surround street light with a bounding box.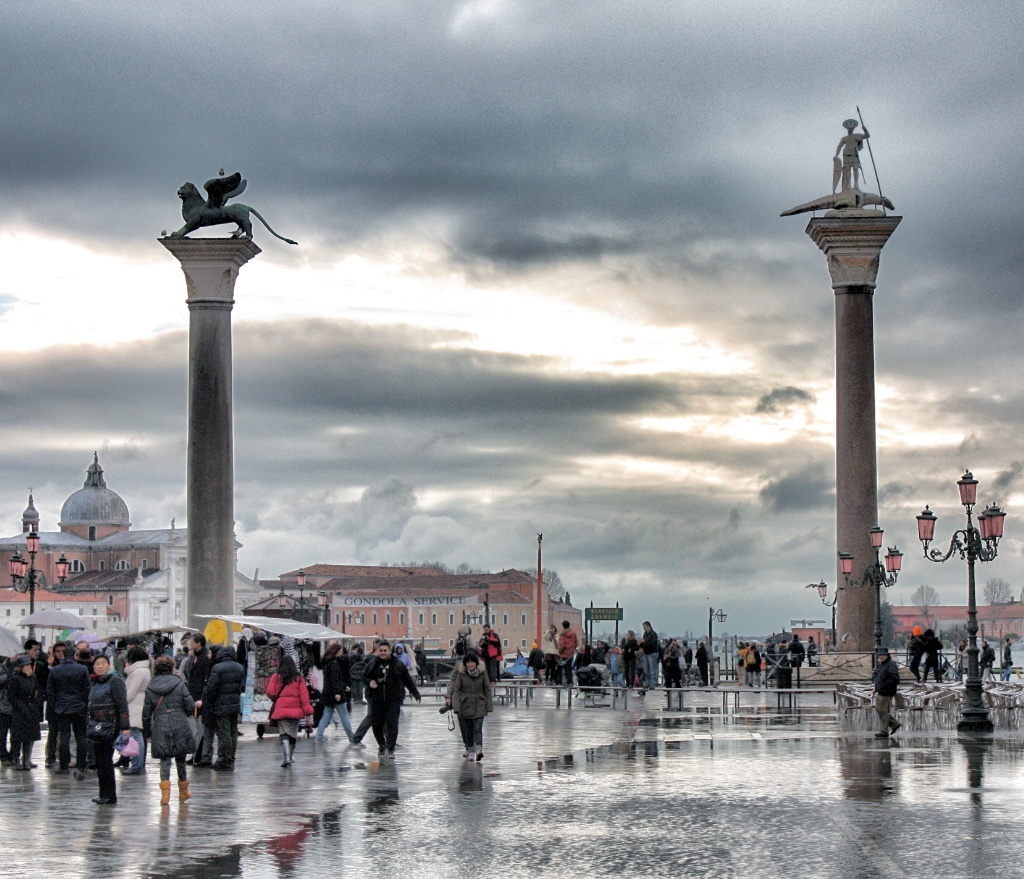
(x1=808, y1=577, x2=844, y2=660).
